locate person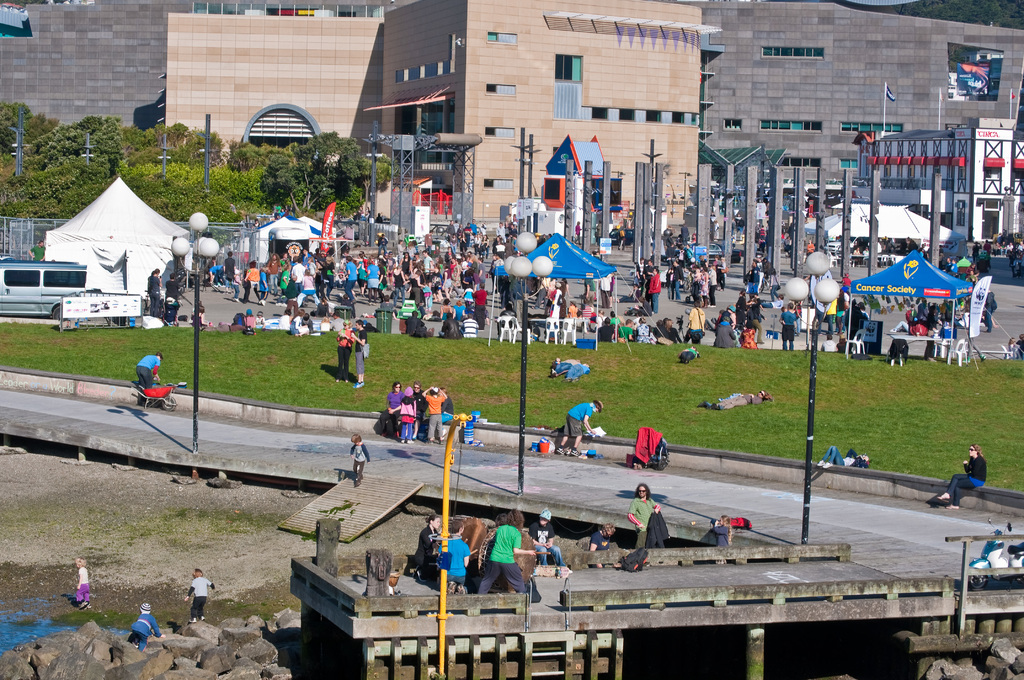
[left=147, top=266, right=163, bottom=318]
